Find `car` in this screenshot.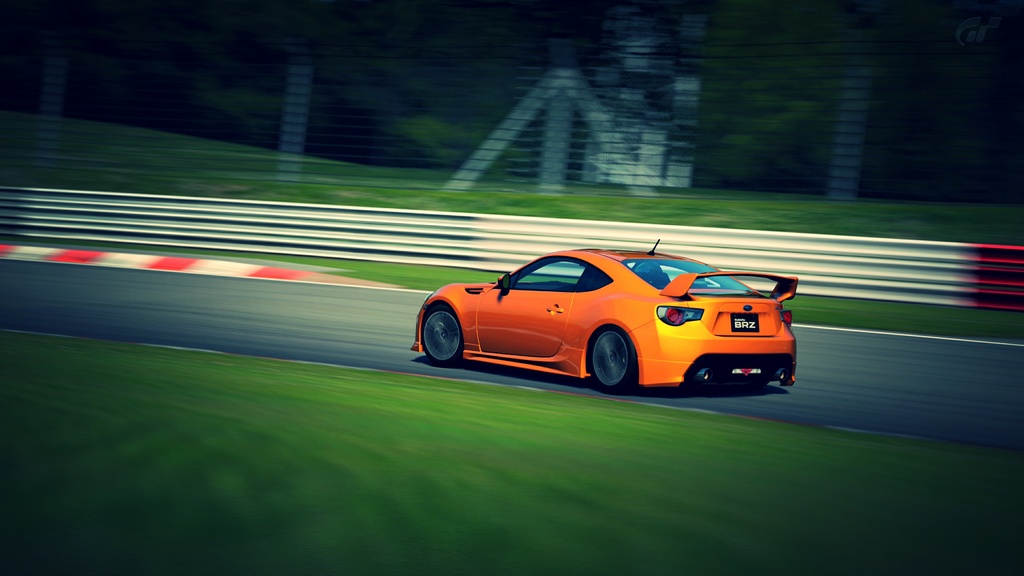
The bounding box for `car` is bbox(403, 237, 801, 393).
